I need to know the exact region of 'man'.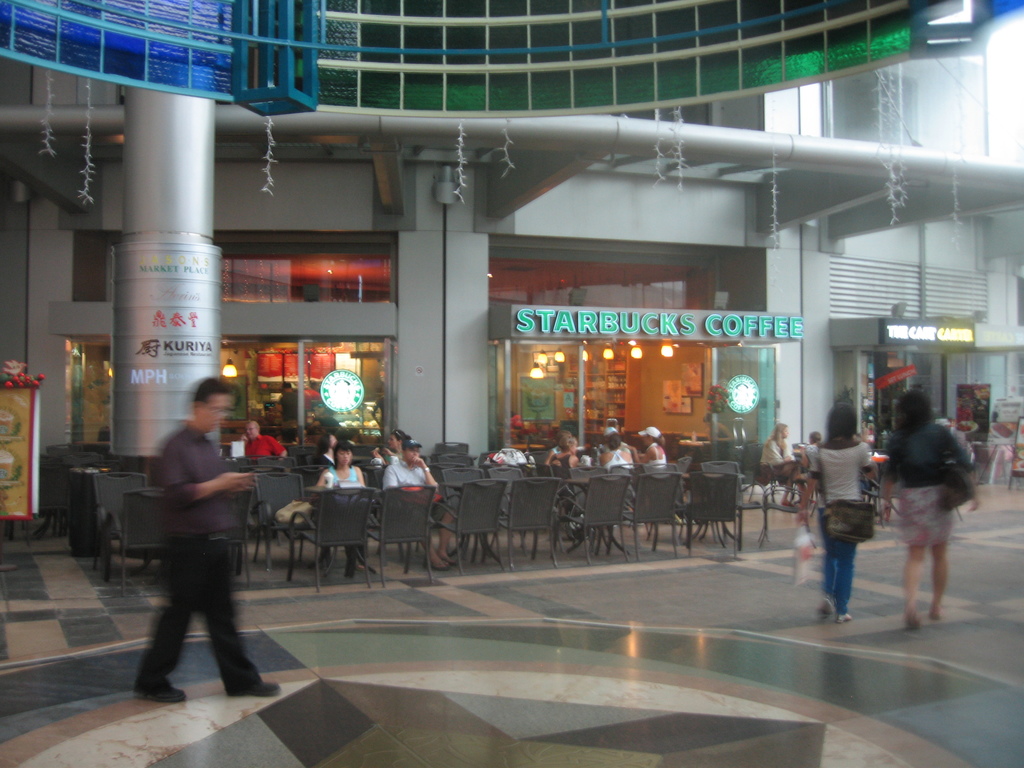
Region: bbox(380, 437, 461, 570).
